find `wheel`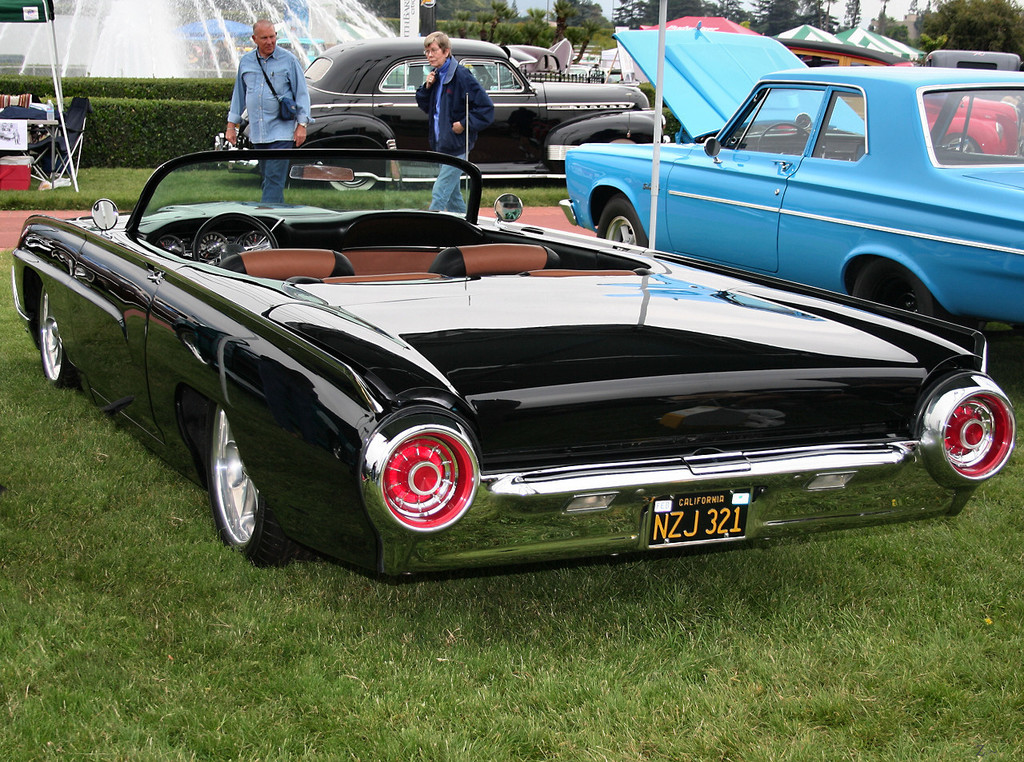
rect(946, 134, 979, 154)
